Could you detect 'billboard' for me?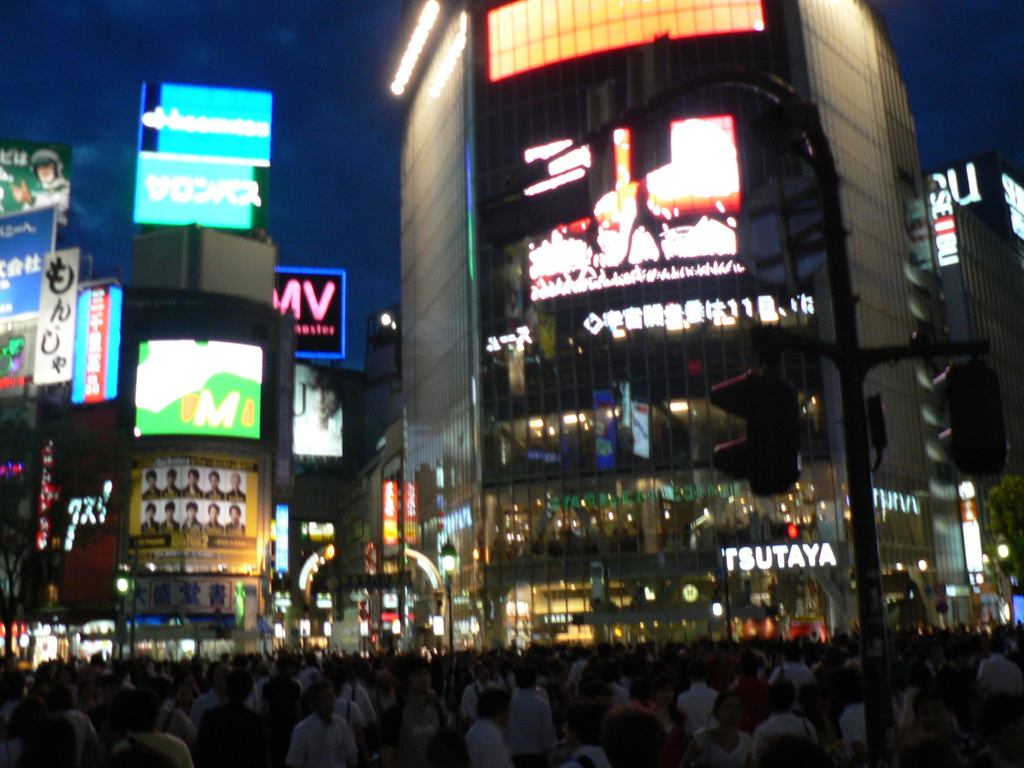
Detection result: {"left": 0, "top": 205, "right": 61, "bottom": 317}.
